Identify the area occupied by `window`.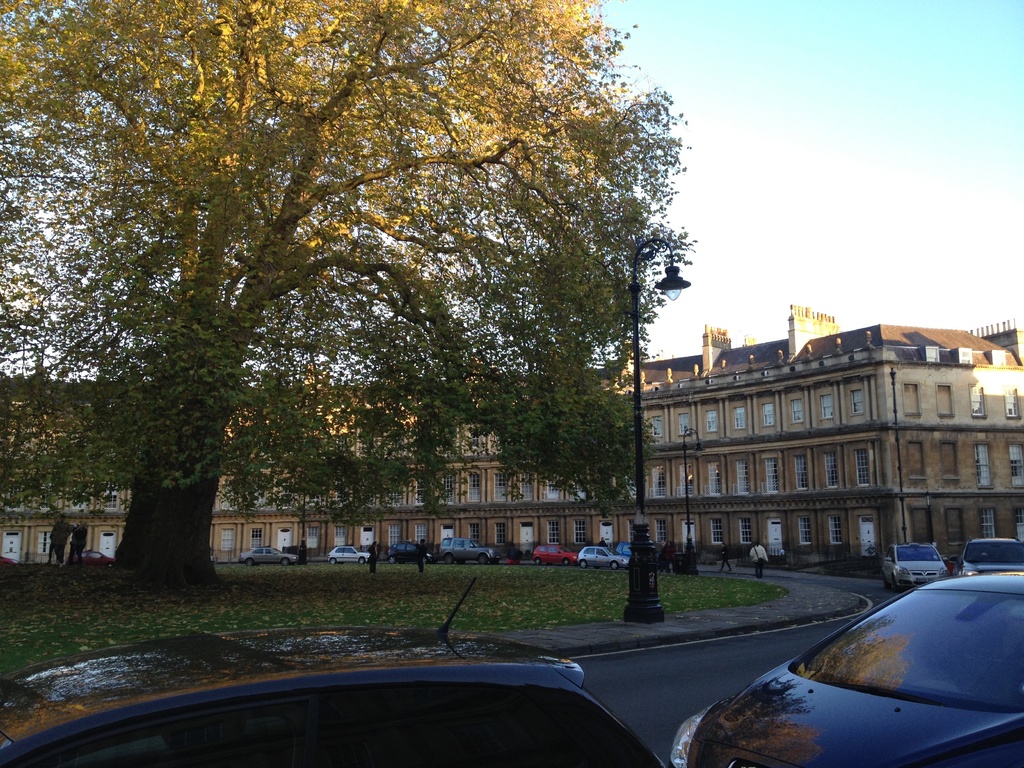
Area: 797, 516, 814, 544.
